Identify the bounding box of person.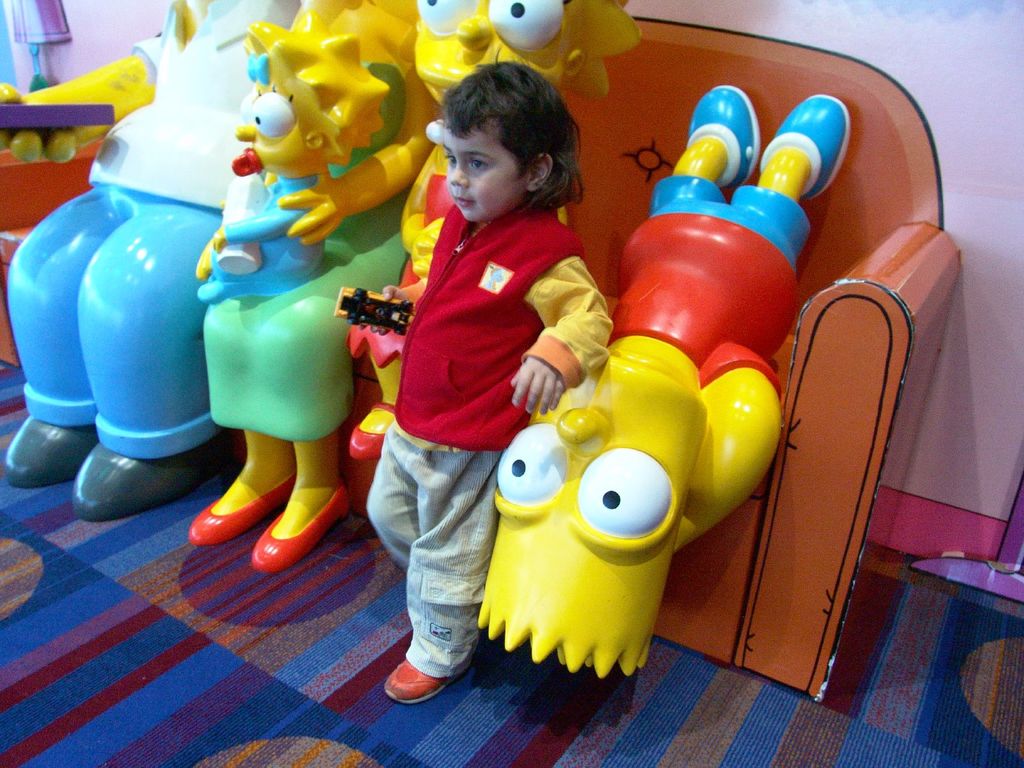
345 48 607 681.
